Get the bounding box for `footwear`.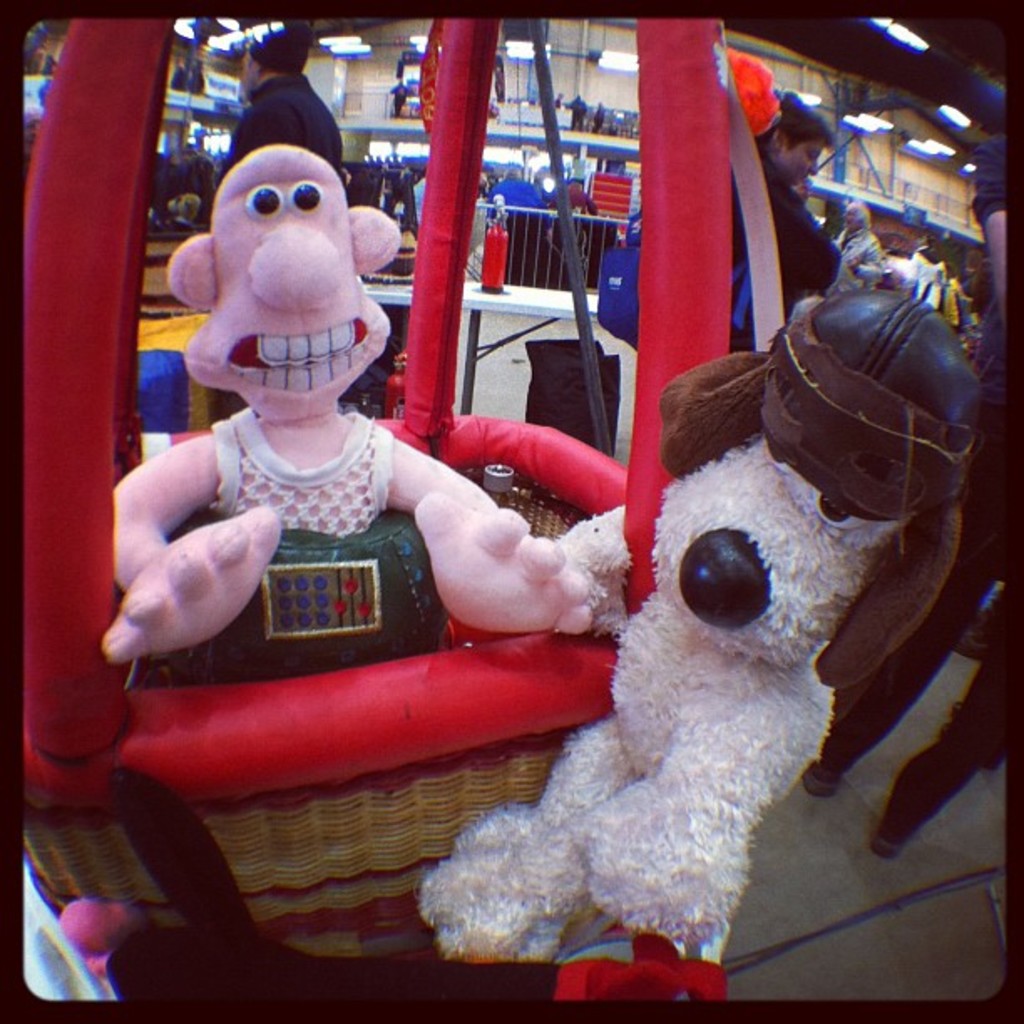
{"x1": 800, "y1": 765, "x2": 838, "y2": 795}.
